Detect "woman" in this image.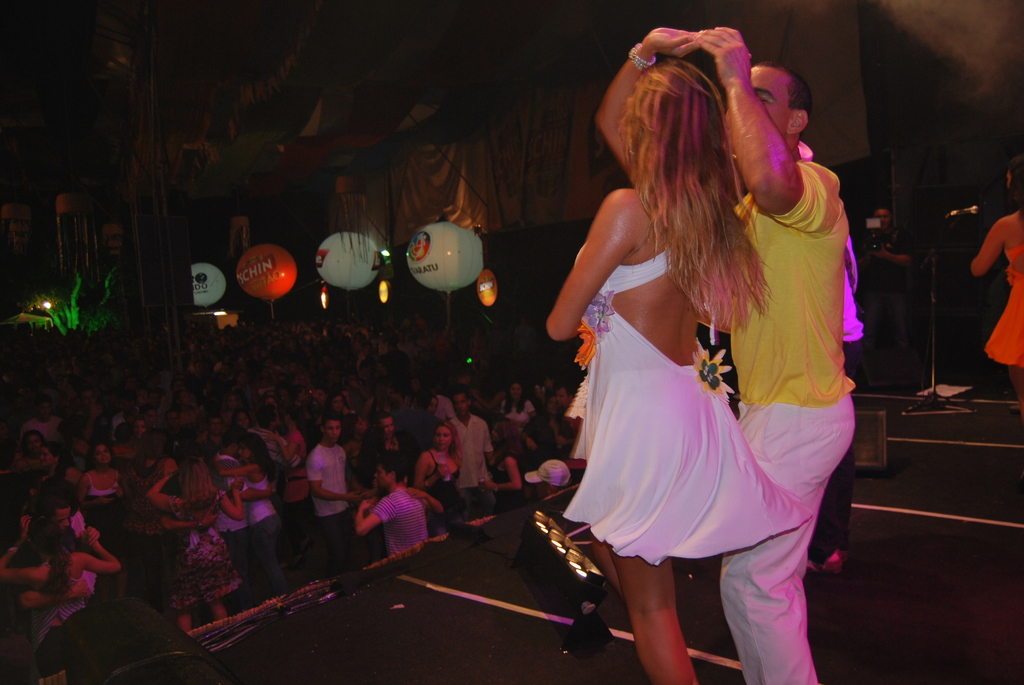
Detection: {"x1": 531, "y1": 389, "x2": 572, "y2": 469}.
